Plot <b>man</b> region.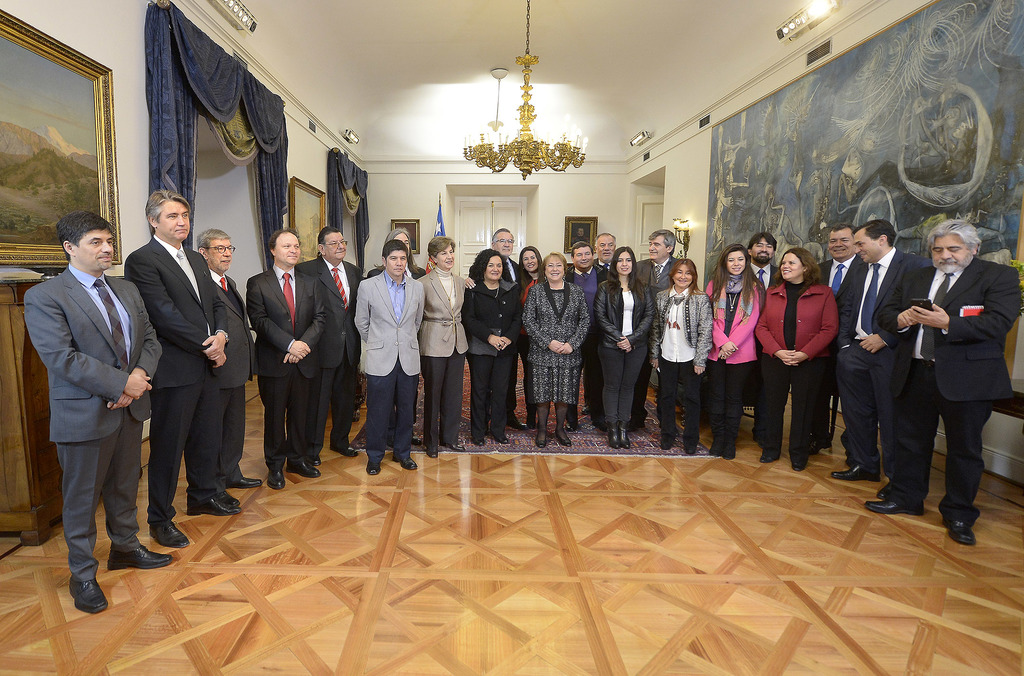
Plotted at 24:196:156:613.
